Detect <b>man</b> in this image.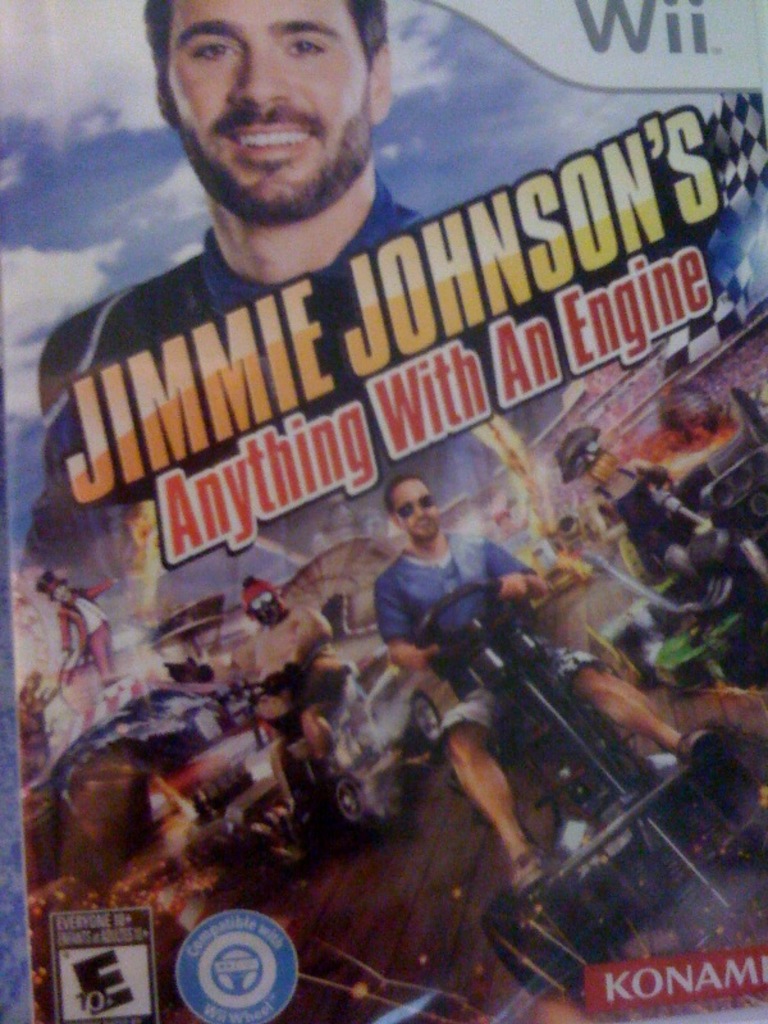
Detection: x1=356 y1=463 x2=498 y2=667.
